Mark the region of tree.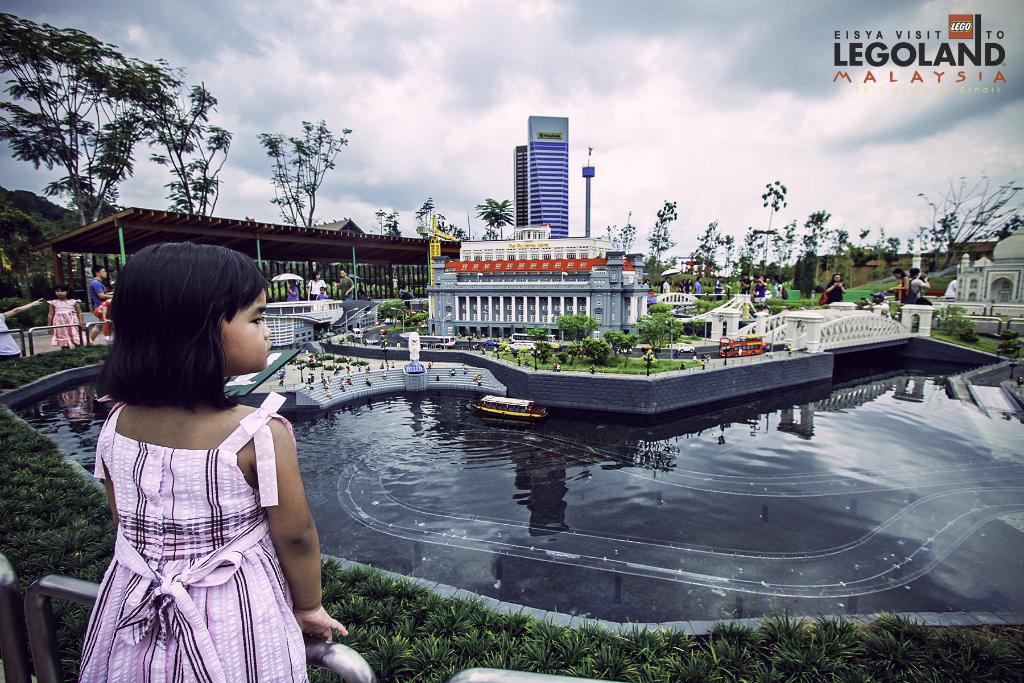
Region: 476/190/515/239.
